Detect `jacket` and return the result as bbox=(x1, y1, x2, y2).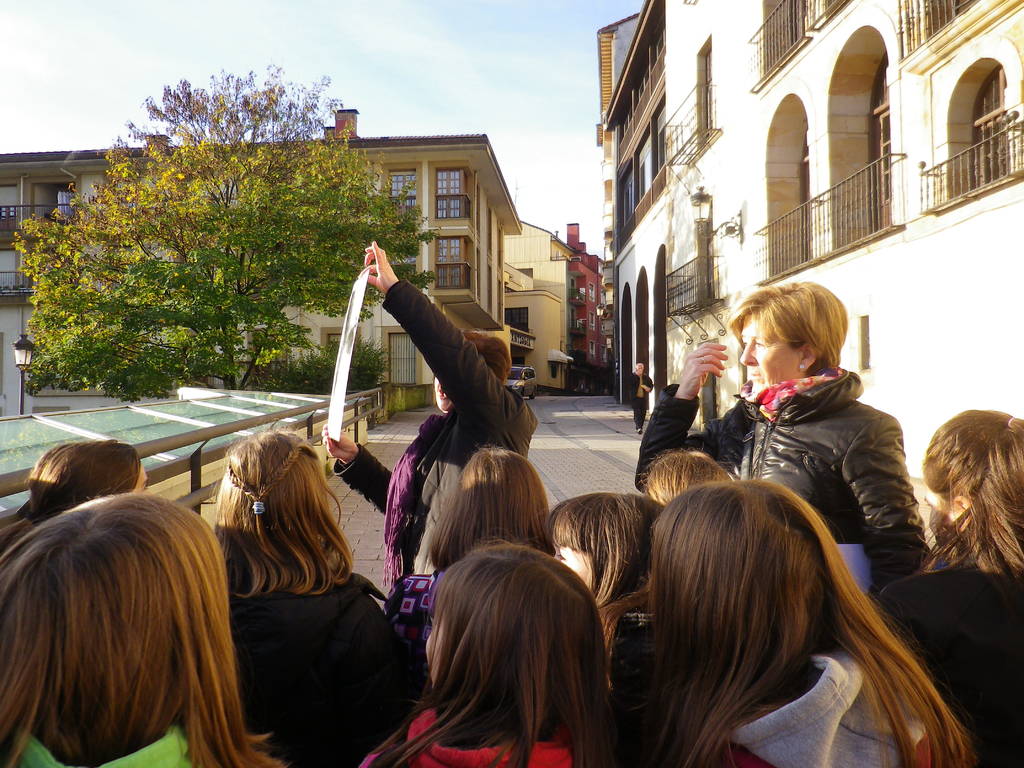
bbox=(634, 367, 933, 594).
